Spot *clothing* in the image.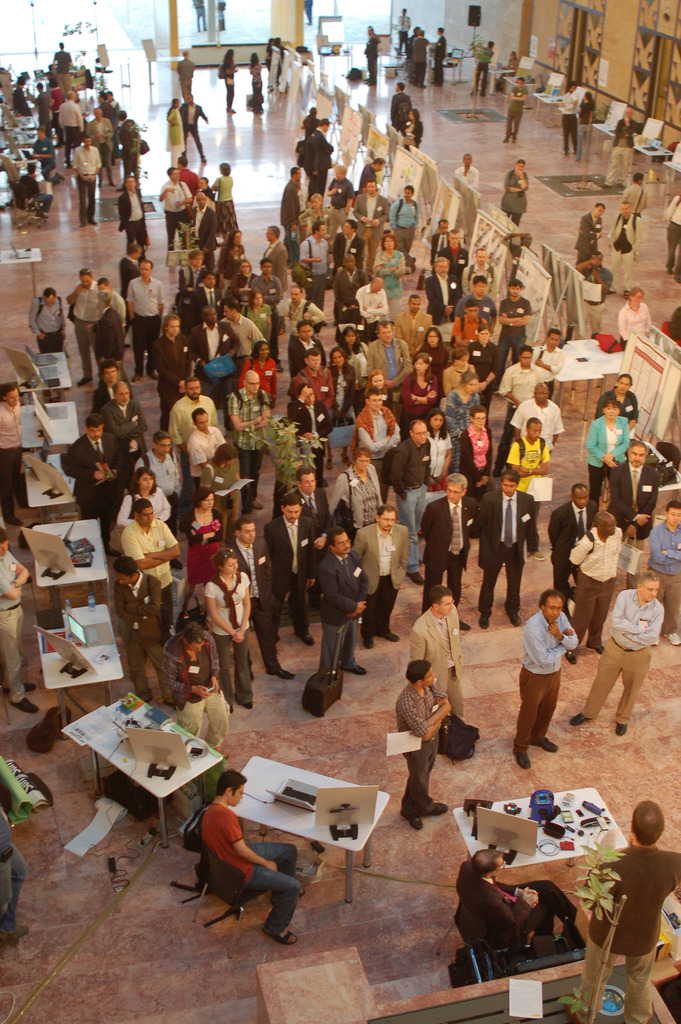
*clothing* found at box=[372, 333, 412, 384].
